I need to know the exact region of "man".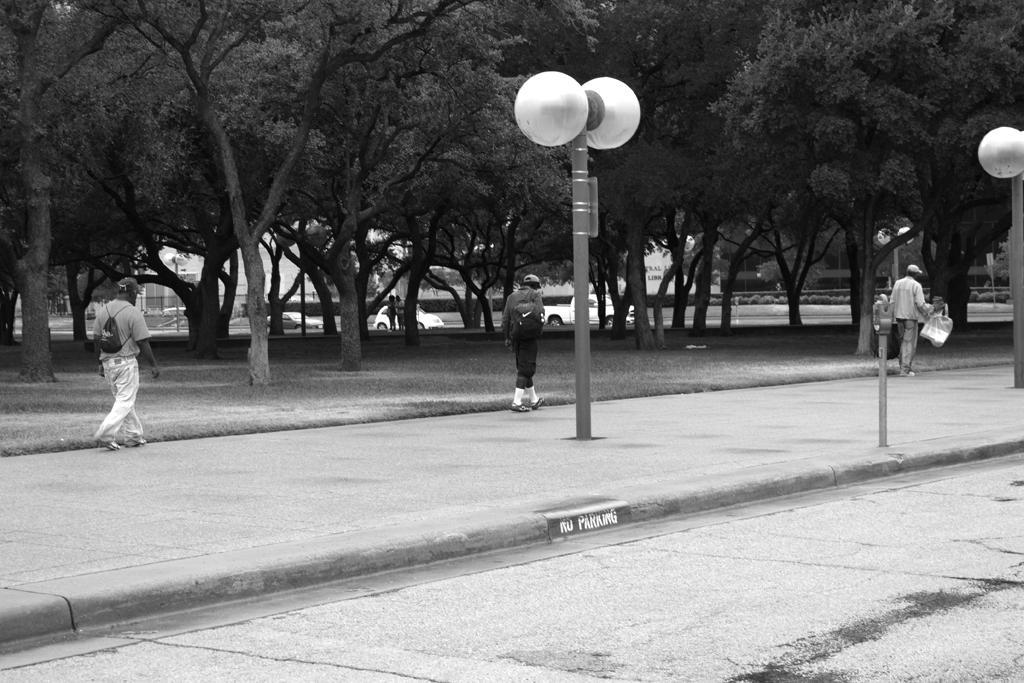
Region: locate(502, 274, 547, 413).
